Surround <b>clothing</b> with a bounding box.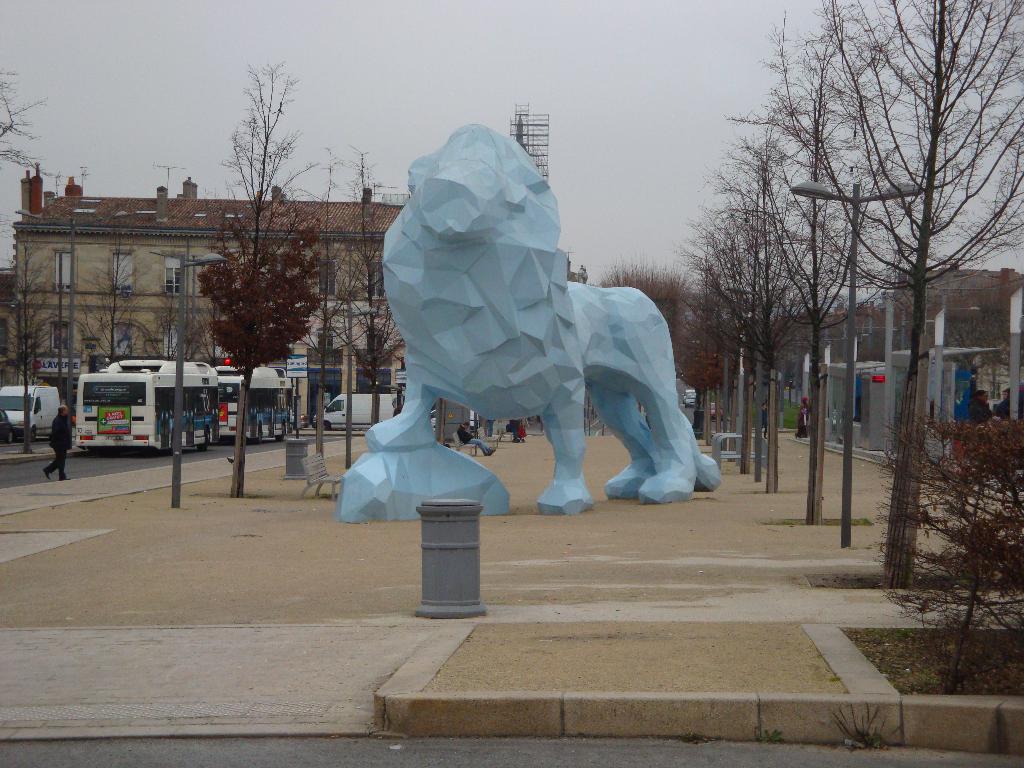
762/404/769/438.
